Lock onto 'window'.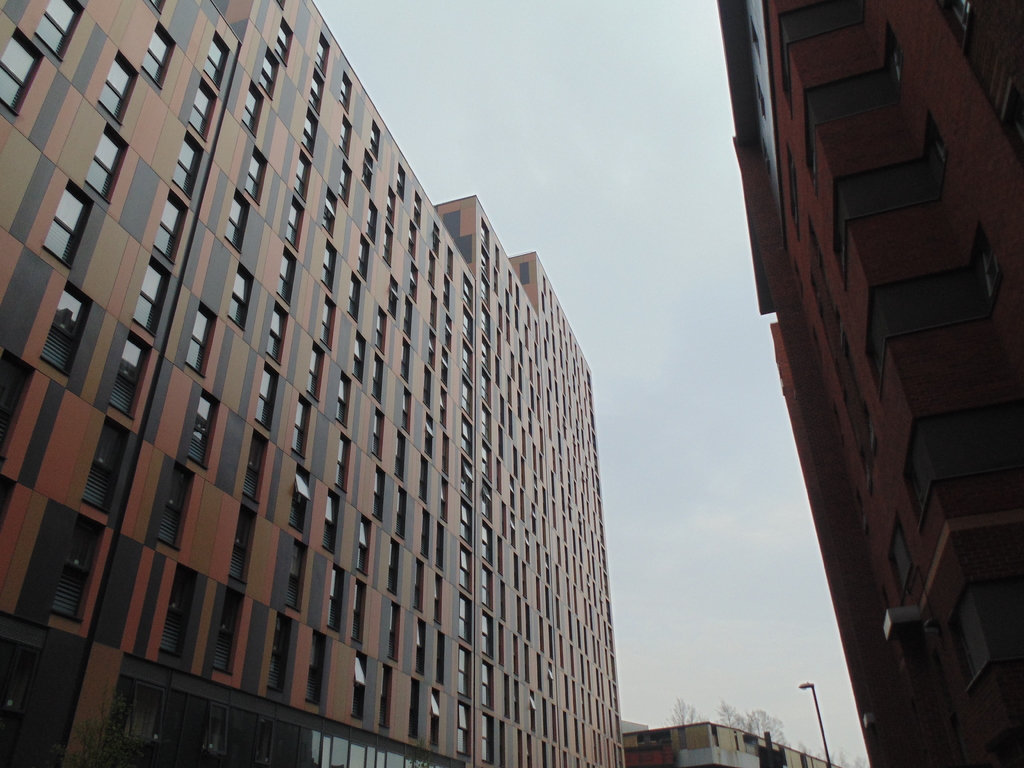
Locked: detection(259, 50, 275, 93).
